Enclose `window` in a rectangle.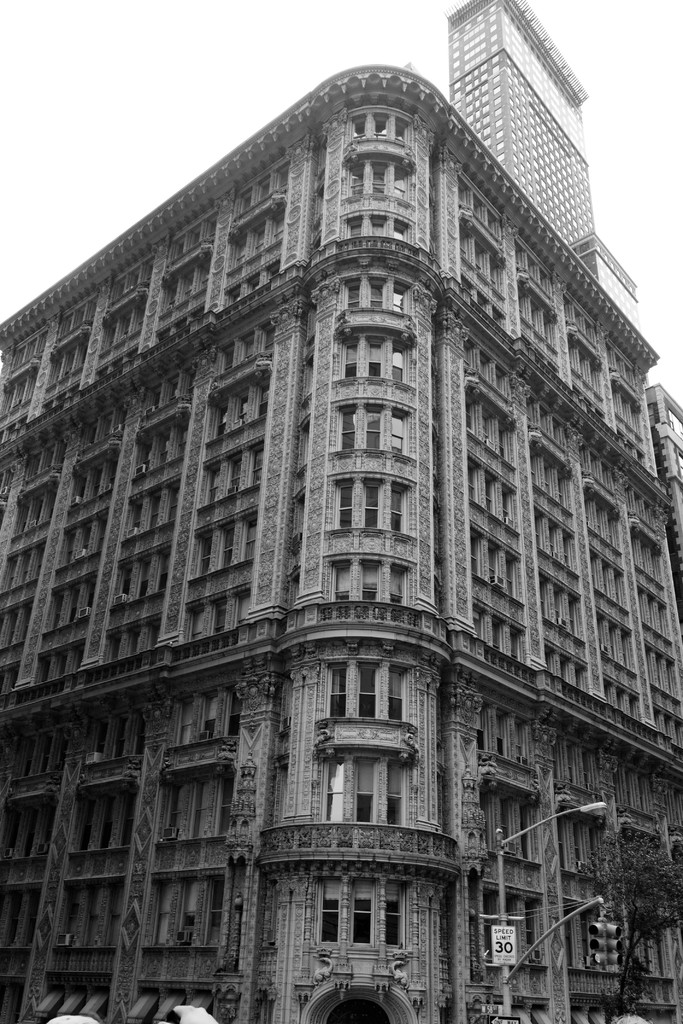
<bbox>456, 218, 504, 302</bbox>.
